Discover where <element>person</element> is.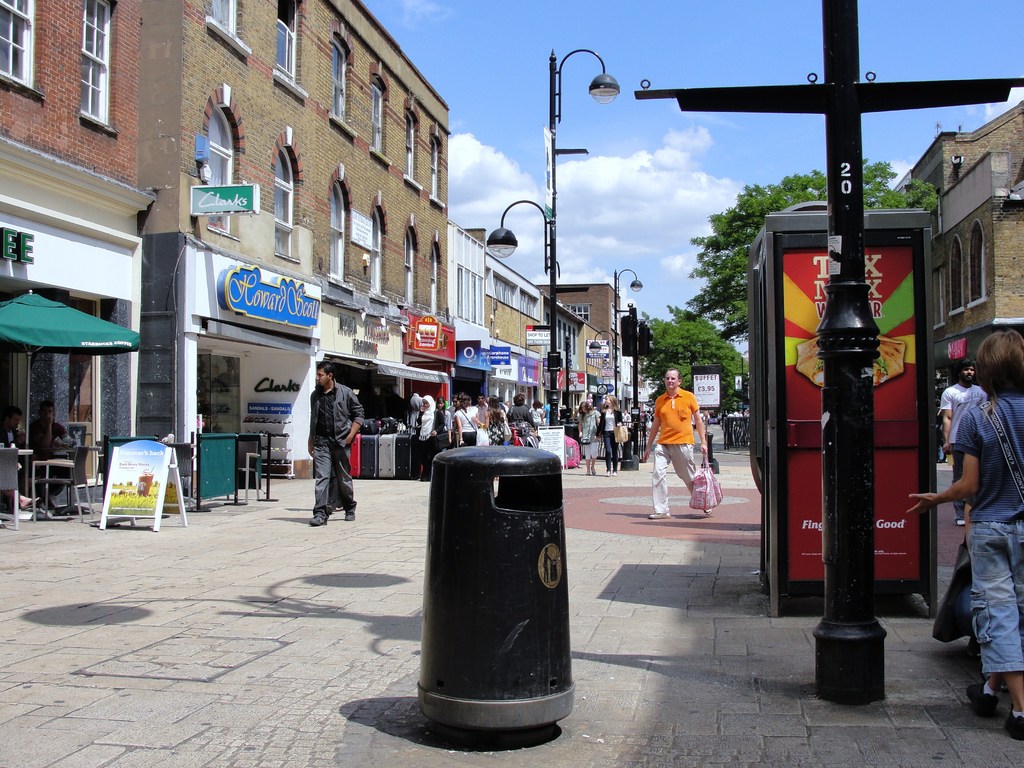
Discovered at region(906, 335, 1023, 736).
